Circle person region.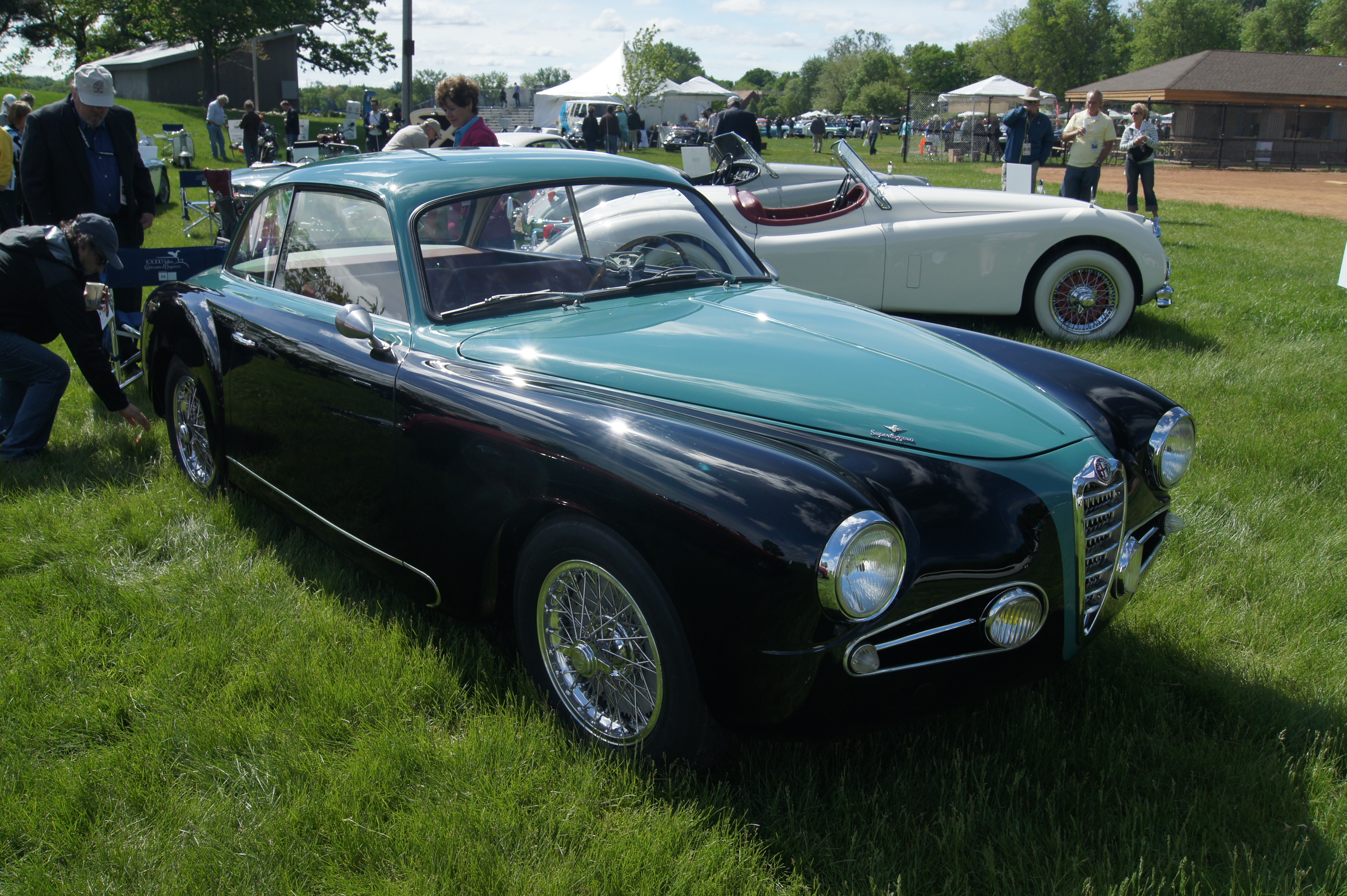
Region: (7,27,9,31).
